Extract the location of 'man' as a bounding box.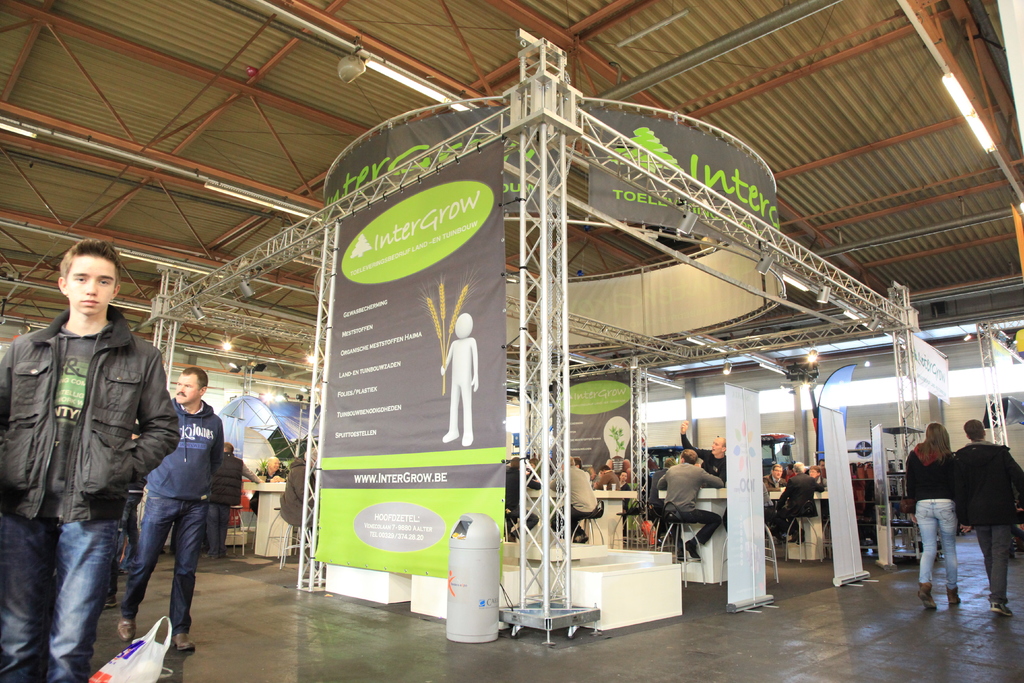
<region>774, 461, 822, 542</region>.
